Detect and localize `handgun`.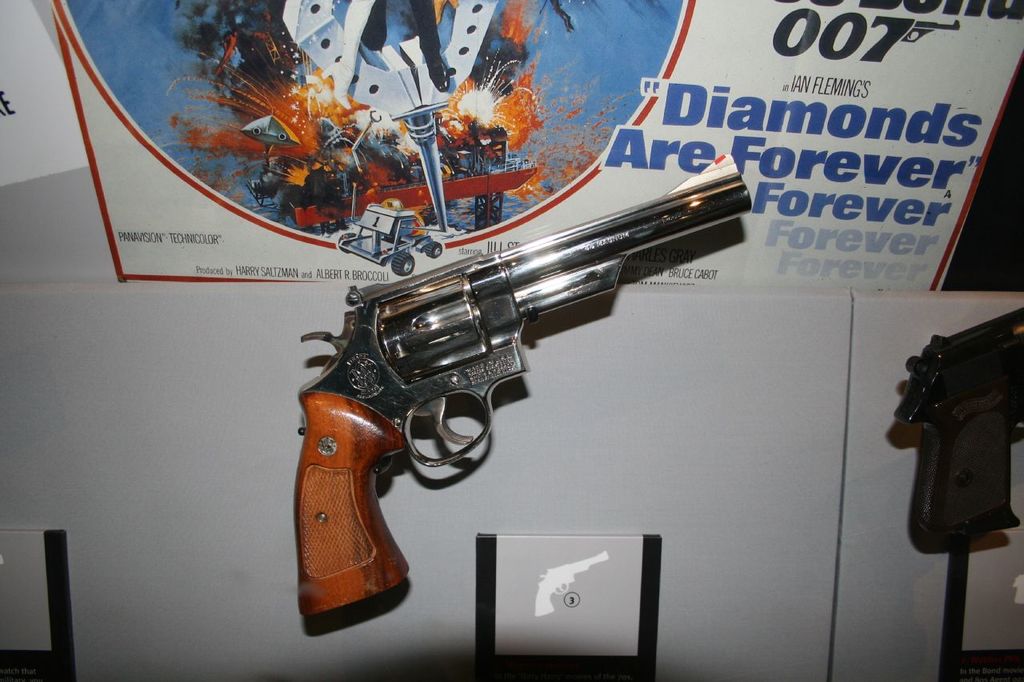
Localized at <region>295, 152, 750, 619</region>.
